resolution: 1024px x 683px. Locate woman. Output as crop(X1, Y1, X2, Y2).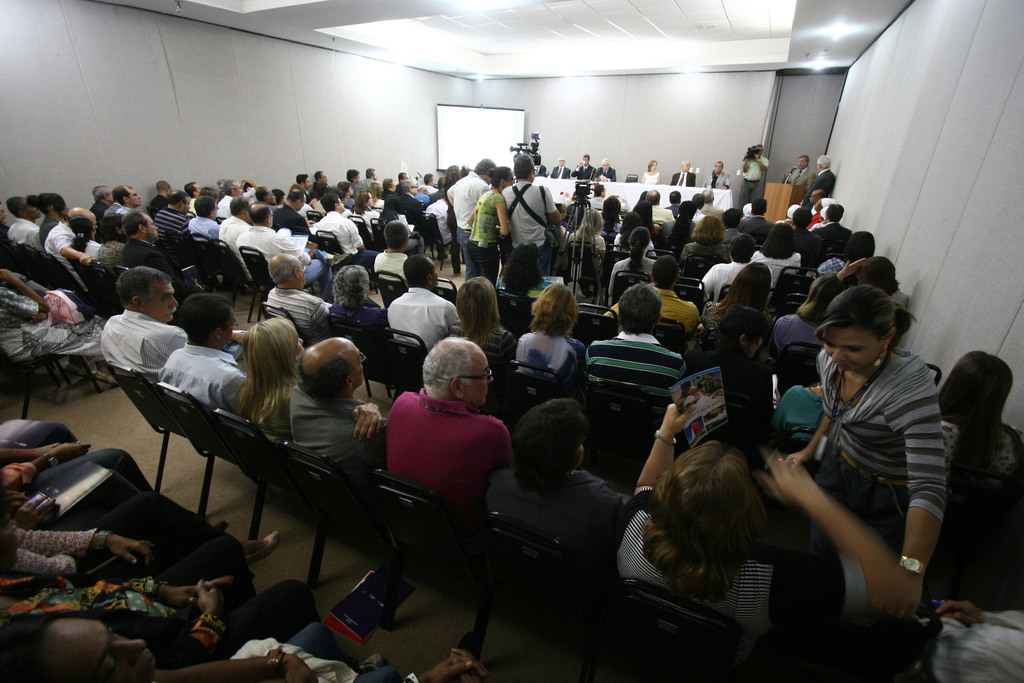
crop(321, 186, 353, 212).
